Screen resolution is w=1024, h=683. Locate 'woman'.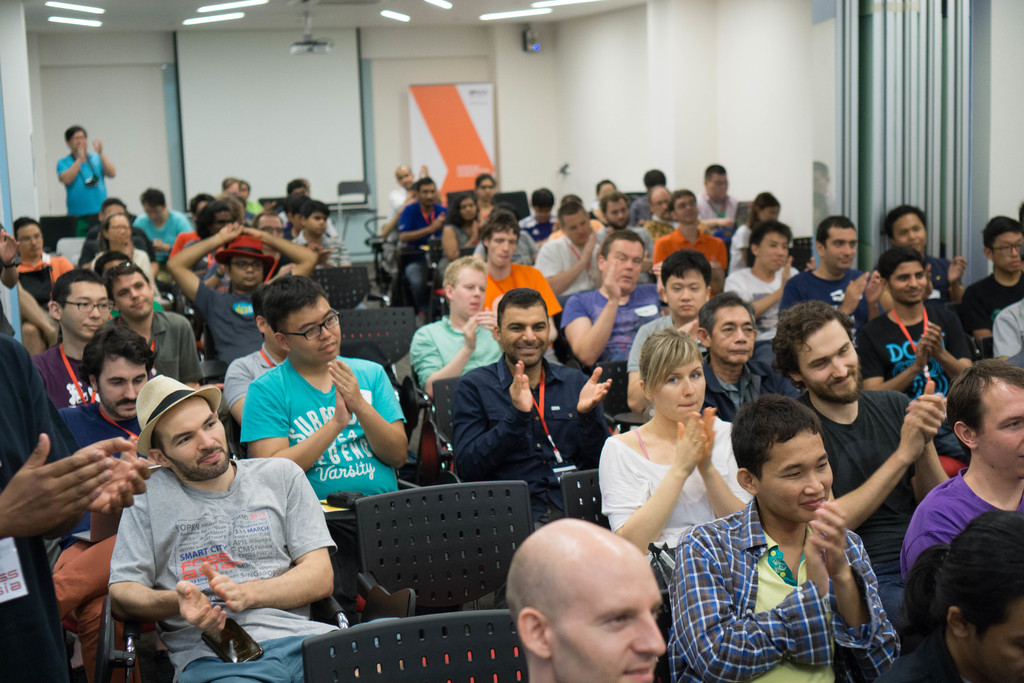
(93,216,154,293).
